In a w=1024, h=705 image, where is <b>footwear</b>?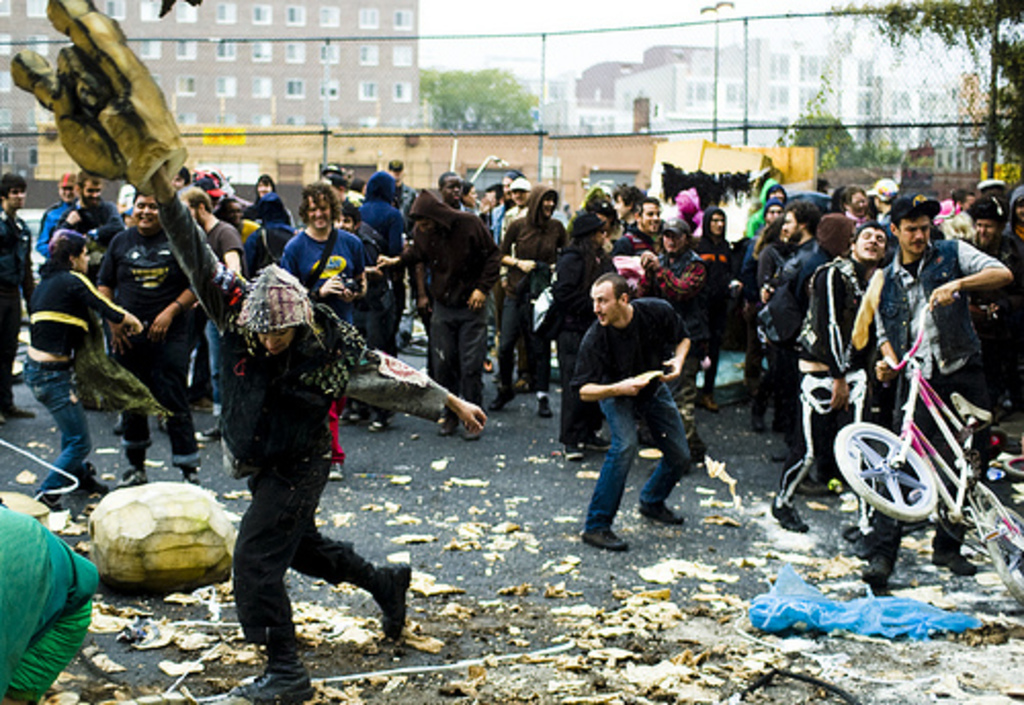
Rect(633, 496, 686, 527).
